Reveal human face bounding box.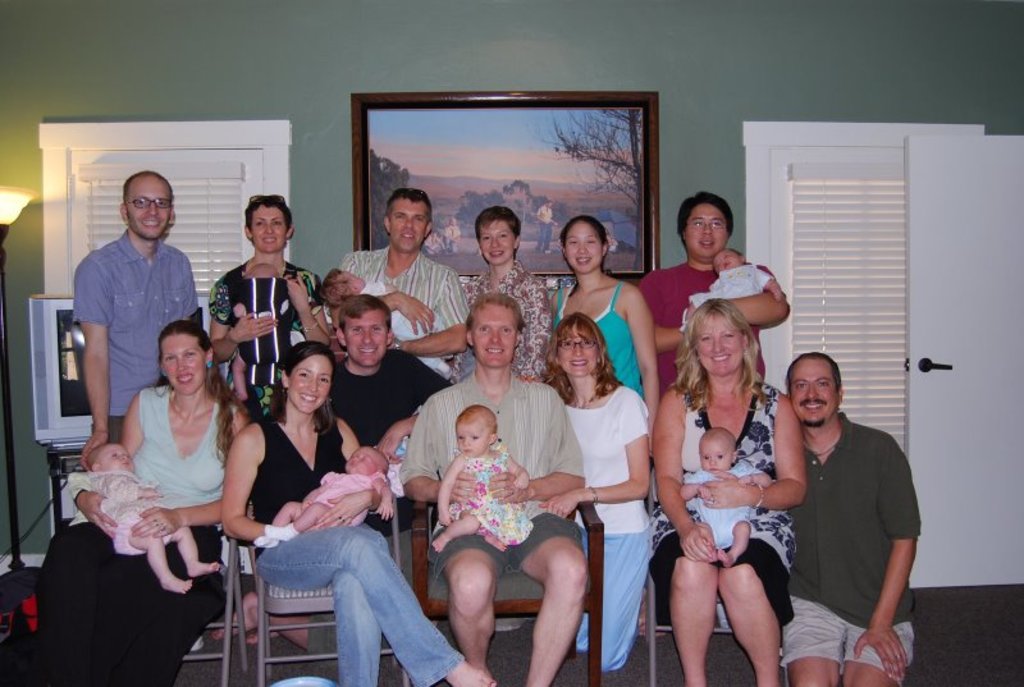
Revealed: left=288, top=354, right=334, bottom=413.
